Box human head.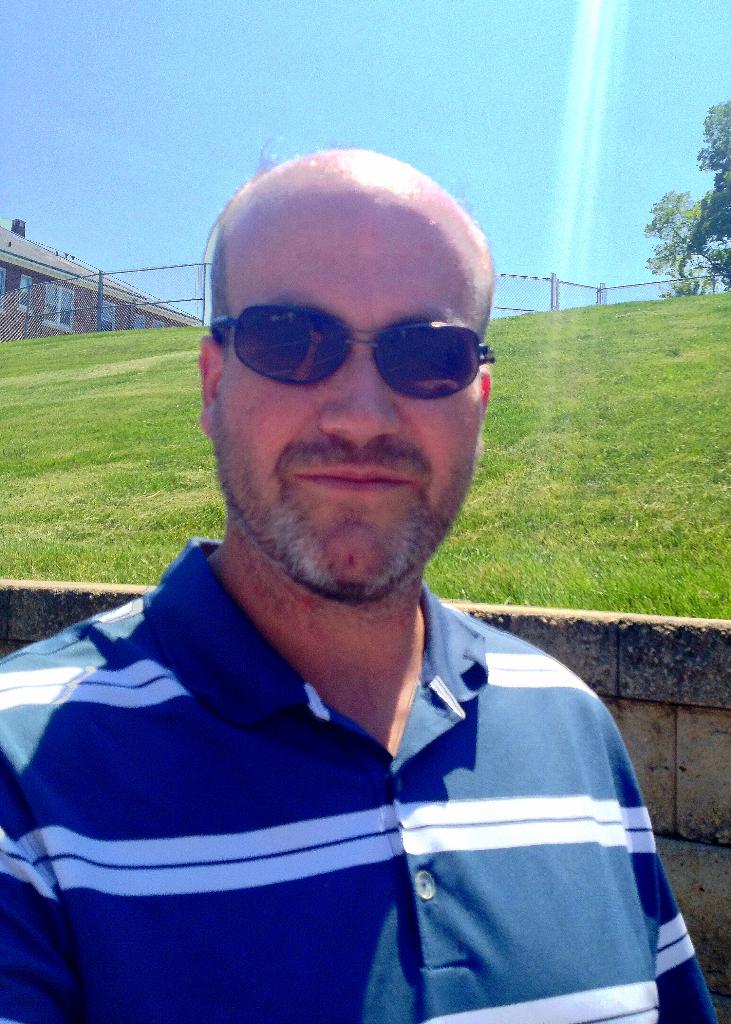
{"left": 201, "top": 147, "right": 498, "bottom": 612}.
